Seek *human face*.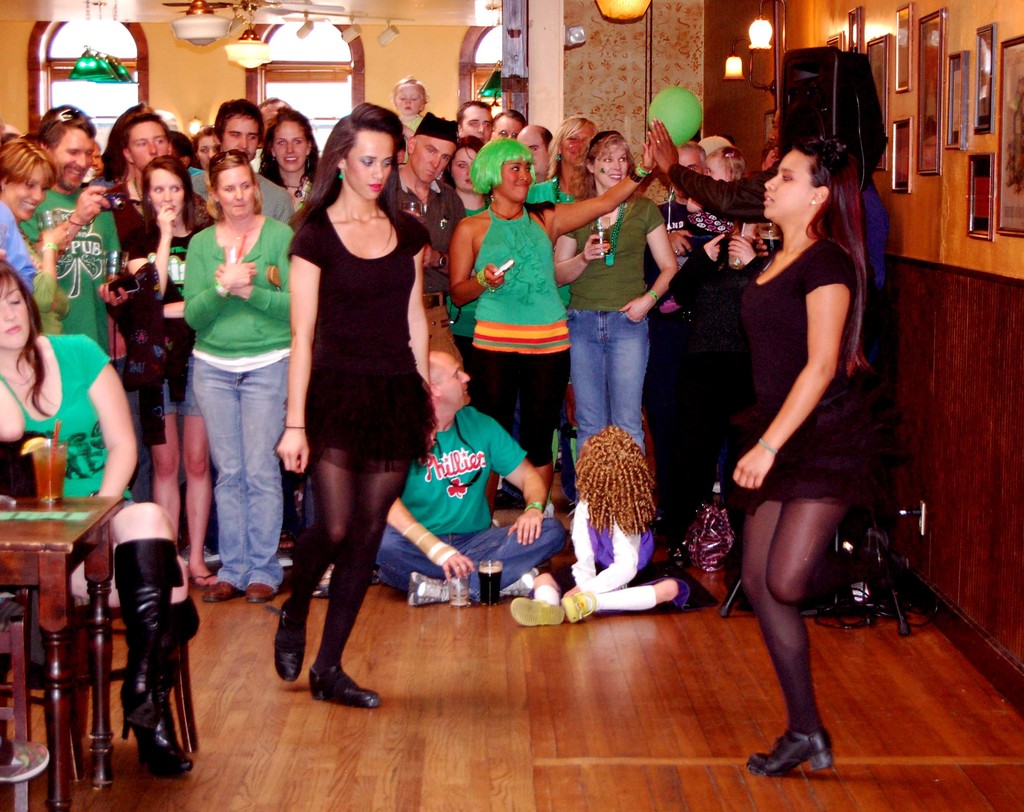
detection(758, 145, 817, 222).
